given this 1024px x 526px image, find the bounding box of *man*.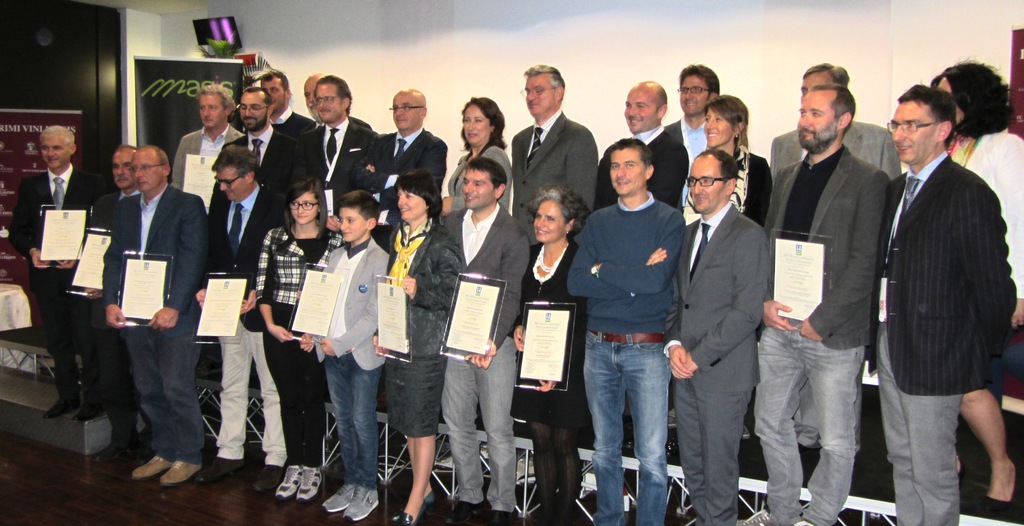
[x1=662, y1=147, x2=772, y2=525].
